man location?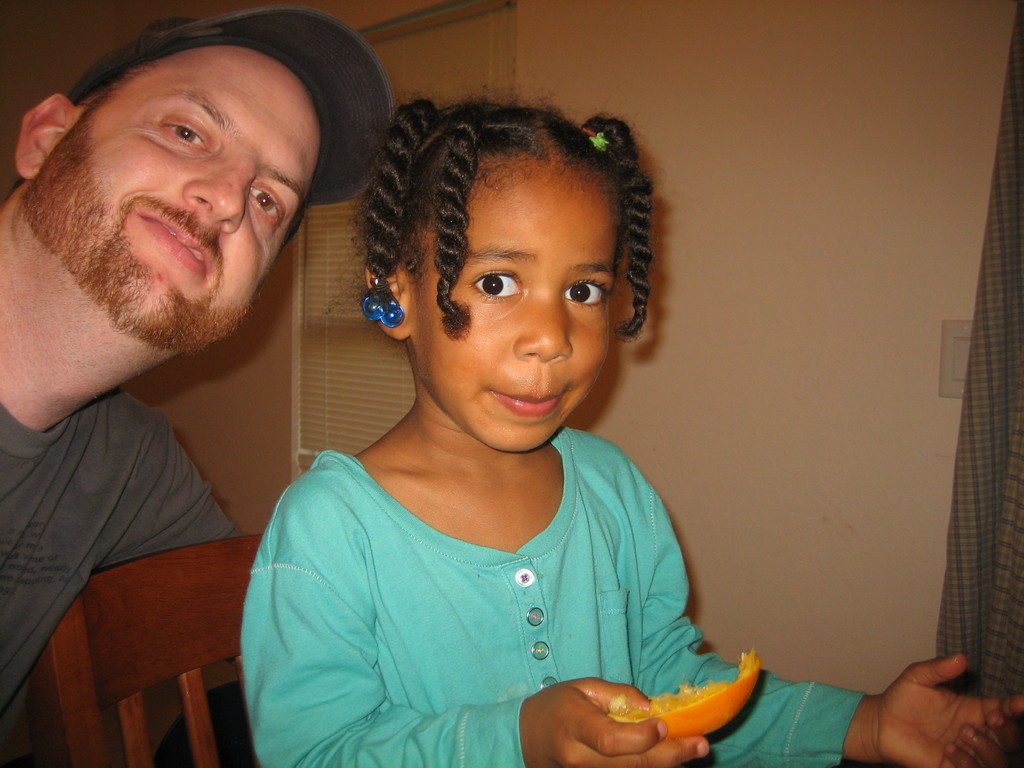
{"left": 0, "top": 0, "right": 401, "bottom": 767}
